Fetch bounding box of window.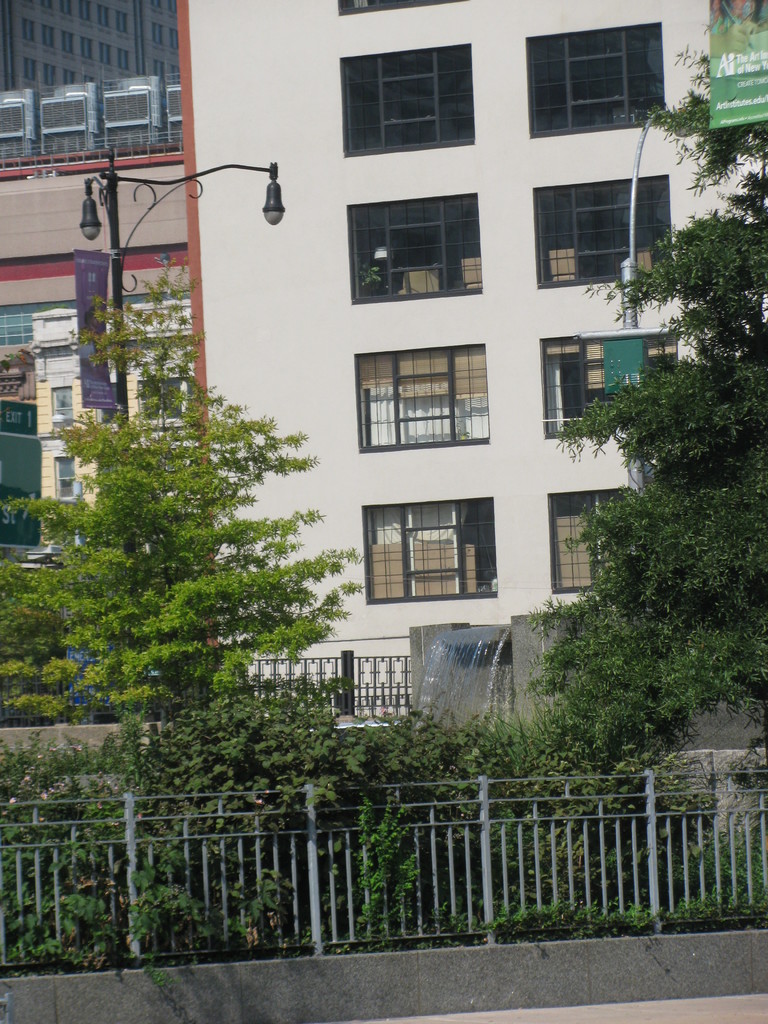
Bbox: pyautogui.locateOnScreen(348, 192, 480, 304).
